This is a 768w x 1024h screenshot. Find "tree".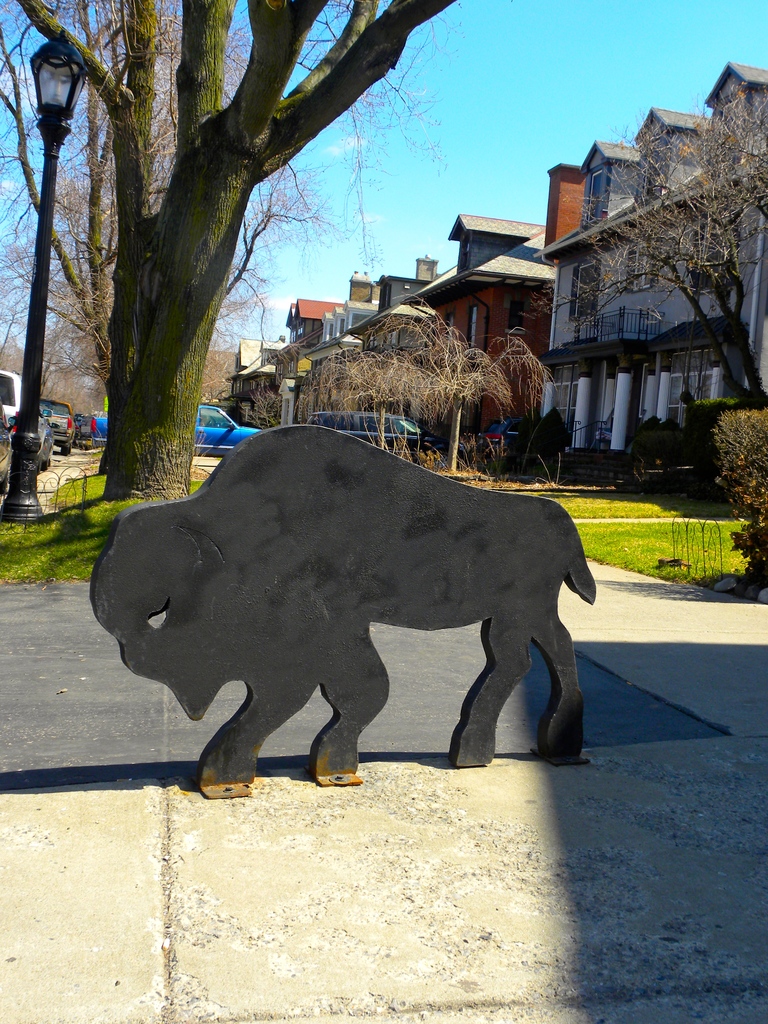
Bounding box: bbox=(525, 52, 760, 485).
